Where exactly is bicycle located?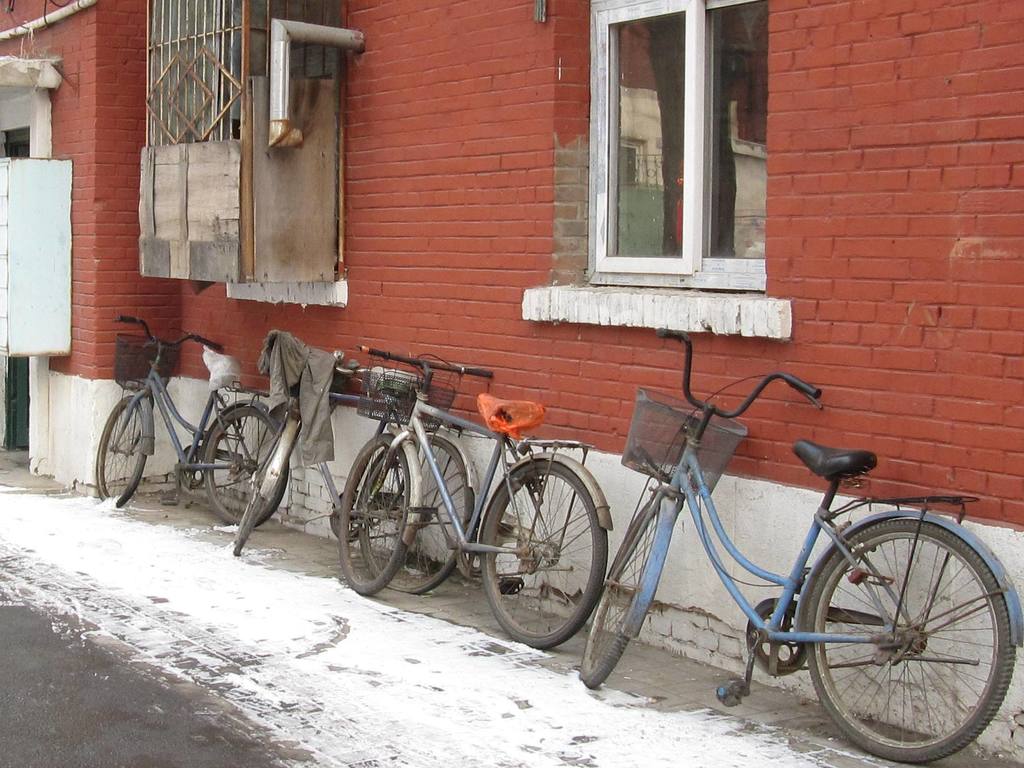
Its bounding box is locate(98, 311, 291, 532).
